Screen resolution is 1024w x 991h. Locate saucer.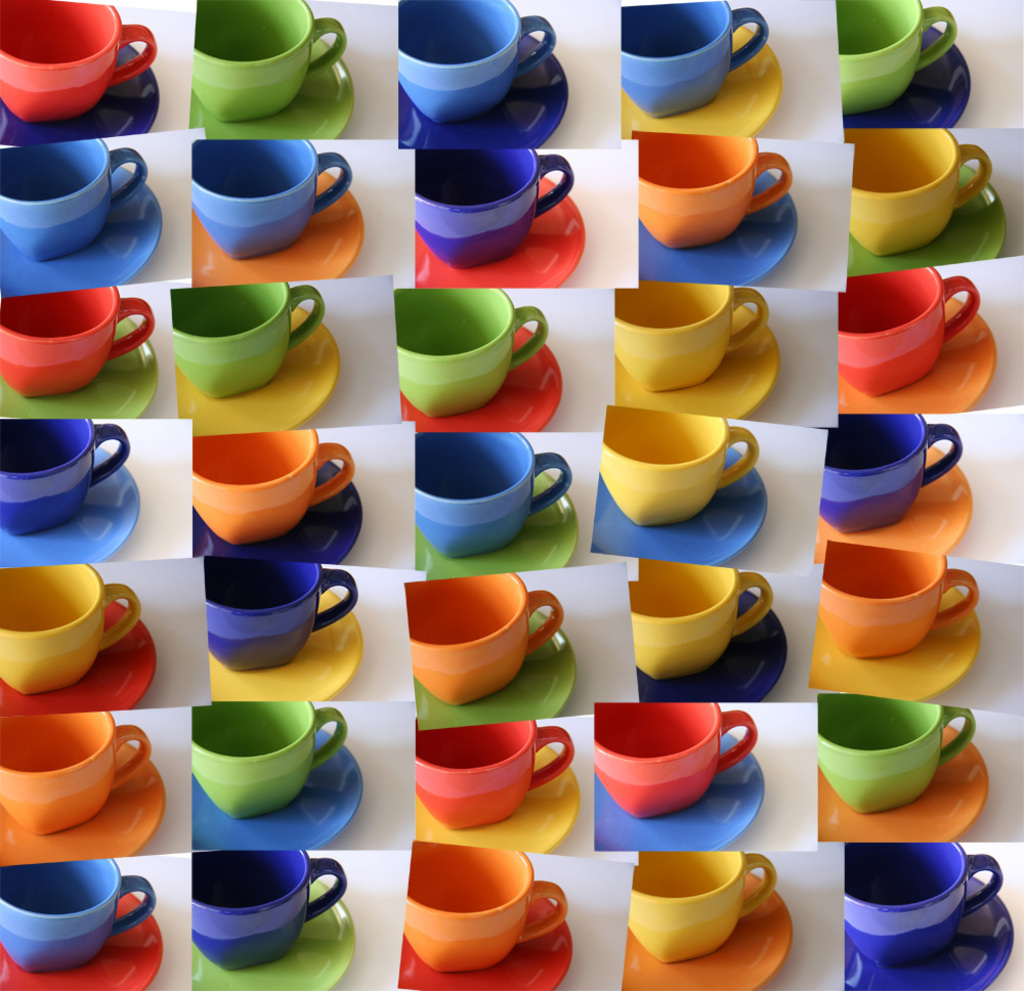
box(194, 170, 370, 284).
